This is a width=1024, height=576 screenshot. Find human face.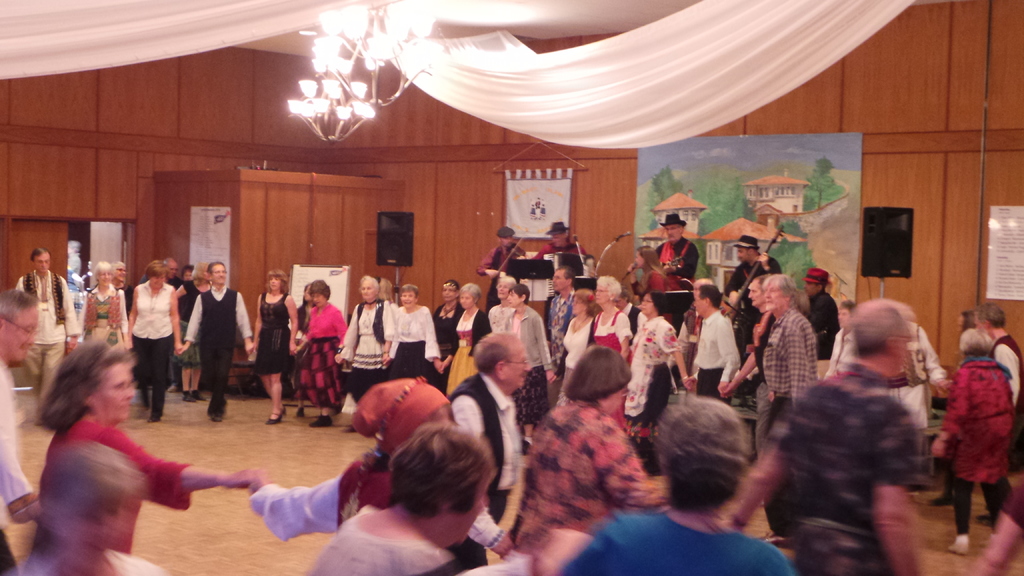
Bounding box: [left=56, top=495, right=125, bottom=559].
